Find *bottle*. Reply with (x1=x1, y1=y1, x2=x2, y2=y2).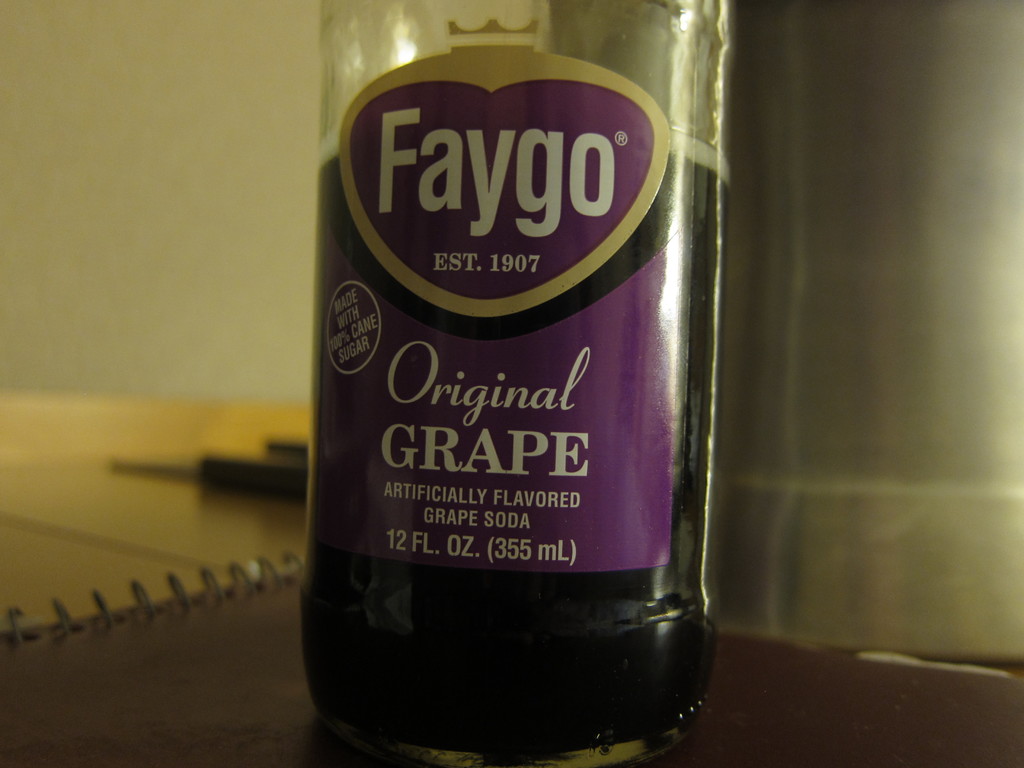
(x1=289, y1=0, x2=754, y2=767).
